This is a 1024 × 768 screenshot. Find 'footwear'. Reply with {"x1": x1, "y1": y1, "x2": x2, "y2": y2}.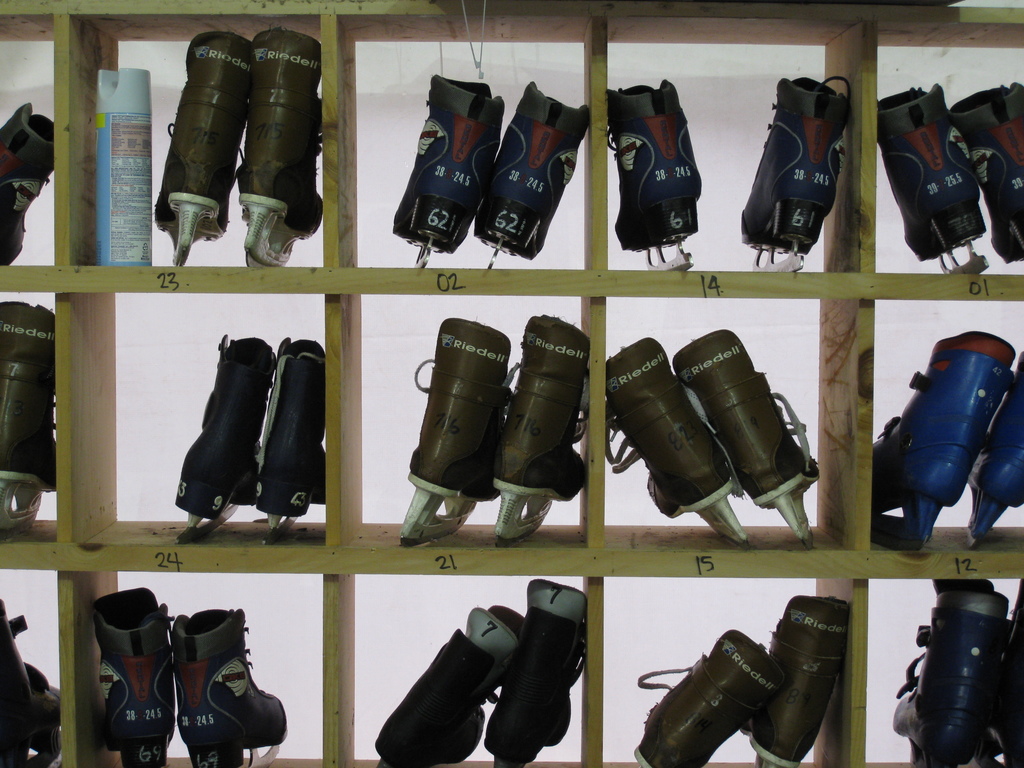
{"x1": 673, "y1": 326, "x2": 825, "y2": 547}.
